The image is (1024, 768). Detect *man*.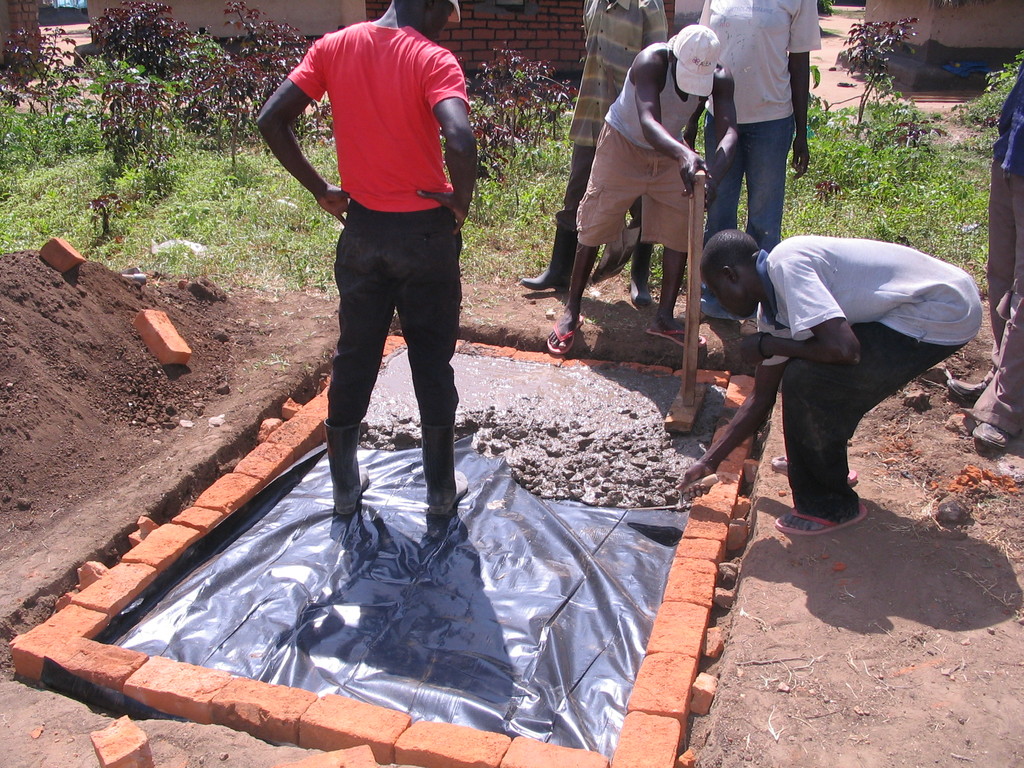
Detection: <bbox>520, 0, 665, 309</bbox>.
